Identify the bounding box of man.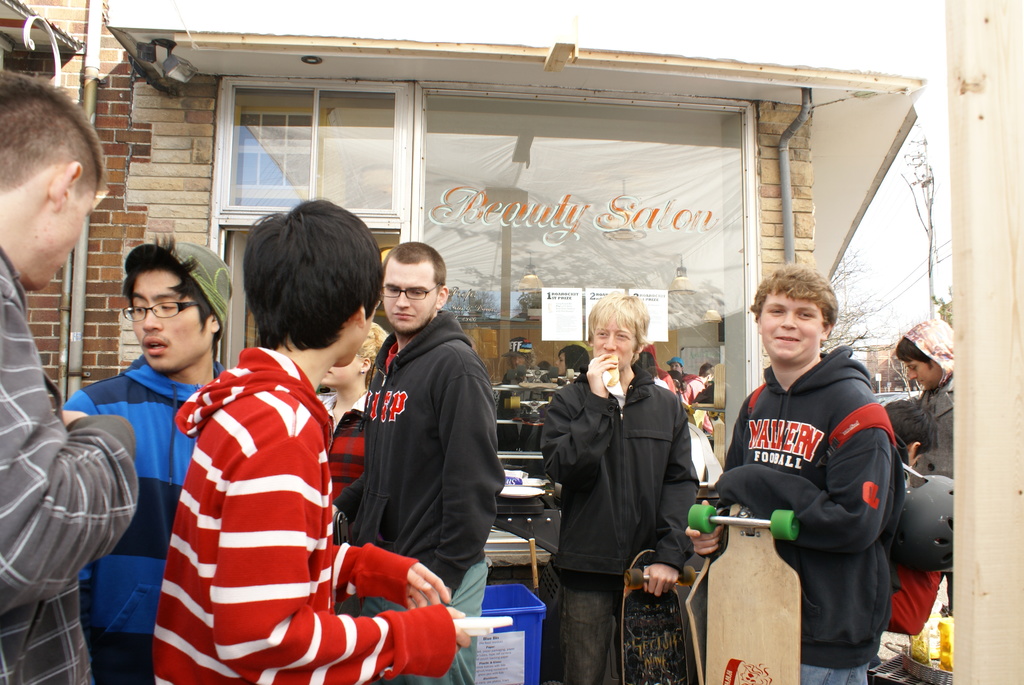
region(330, 239, 508, 684).
